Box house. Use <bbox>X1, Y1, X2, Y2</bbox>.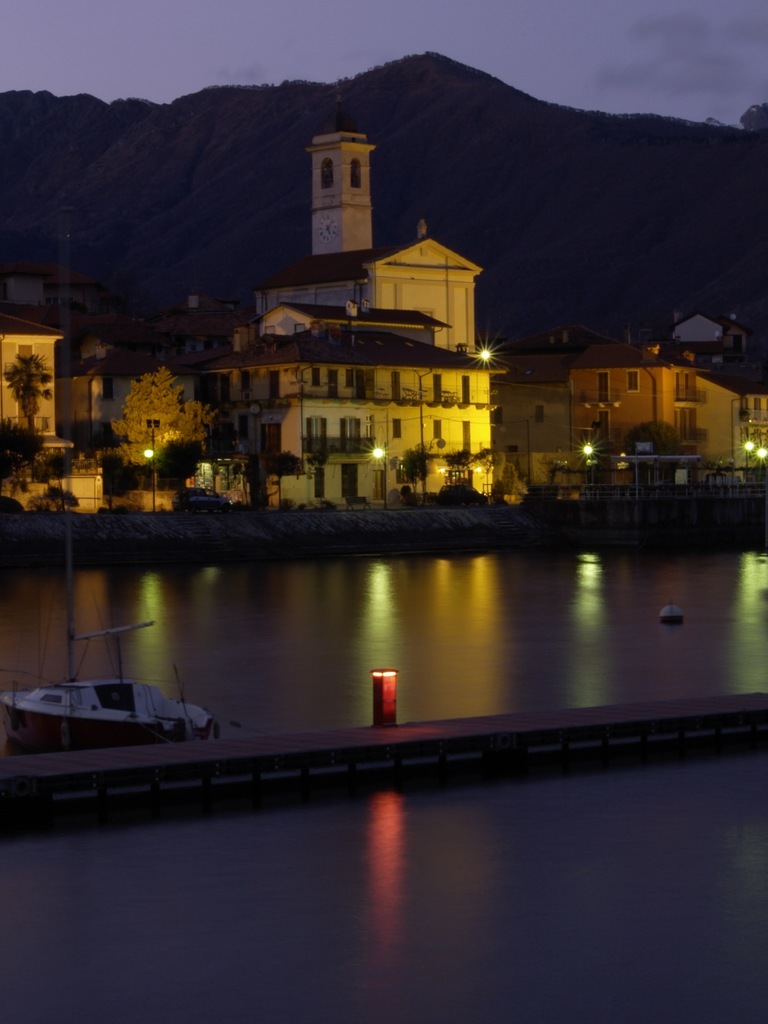
<bbox>0, 304, 68, 461</bbox>.
